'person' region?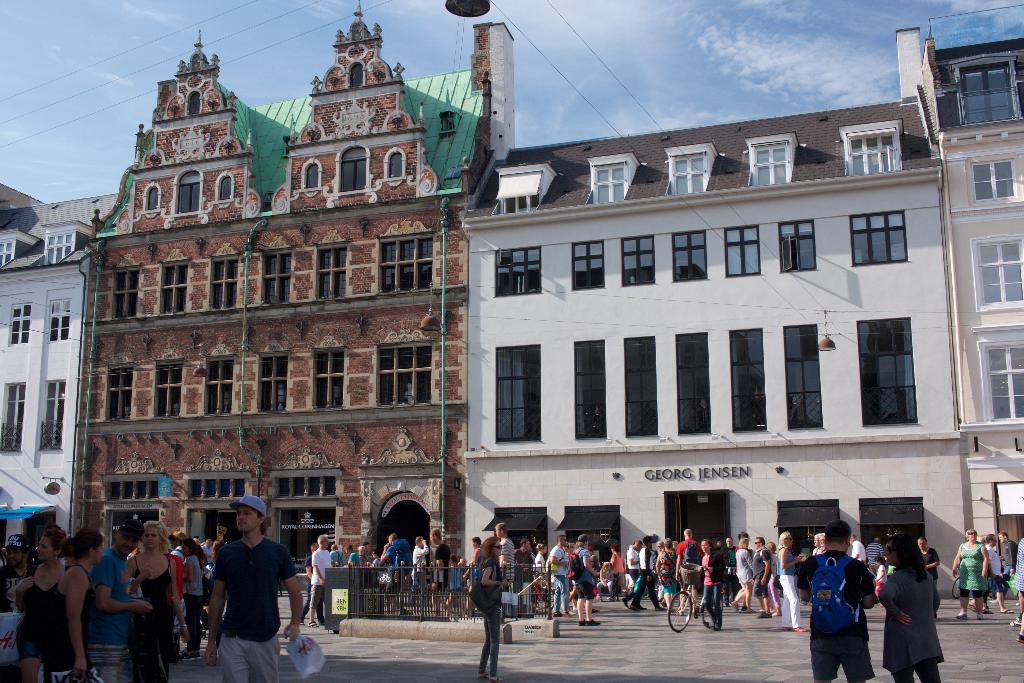
box(433, 528, 452, 618)
